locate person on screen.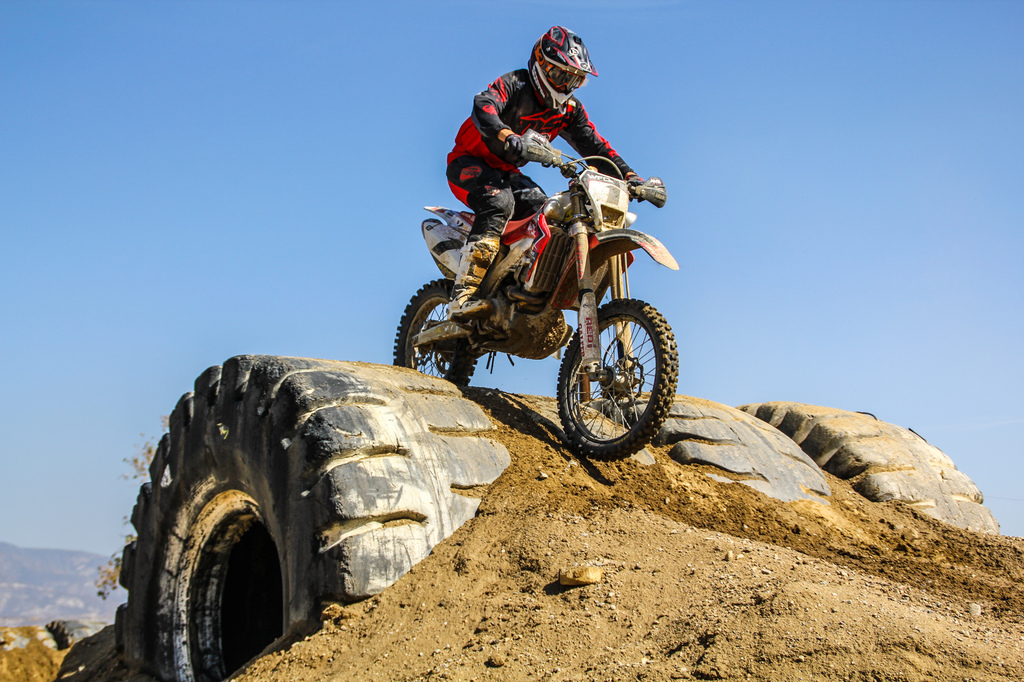
On screen at (left=430, top=20, right=669, bottom=319).
